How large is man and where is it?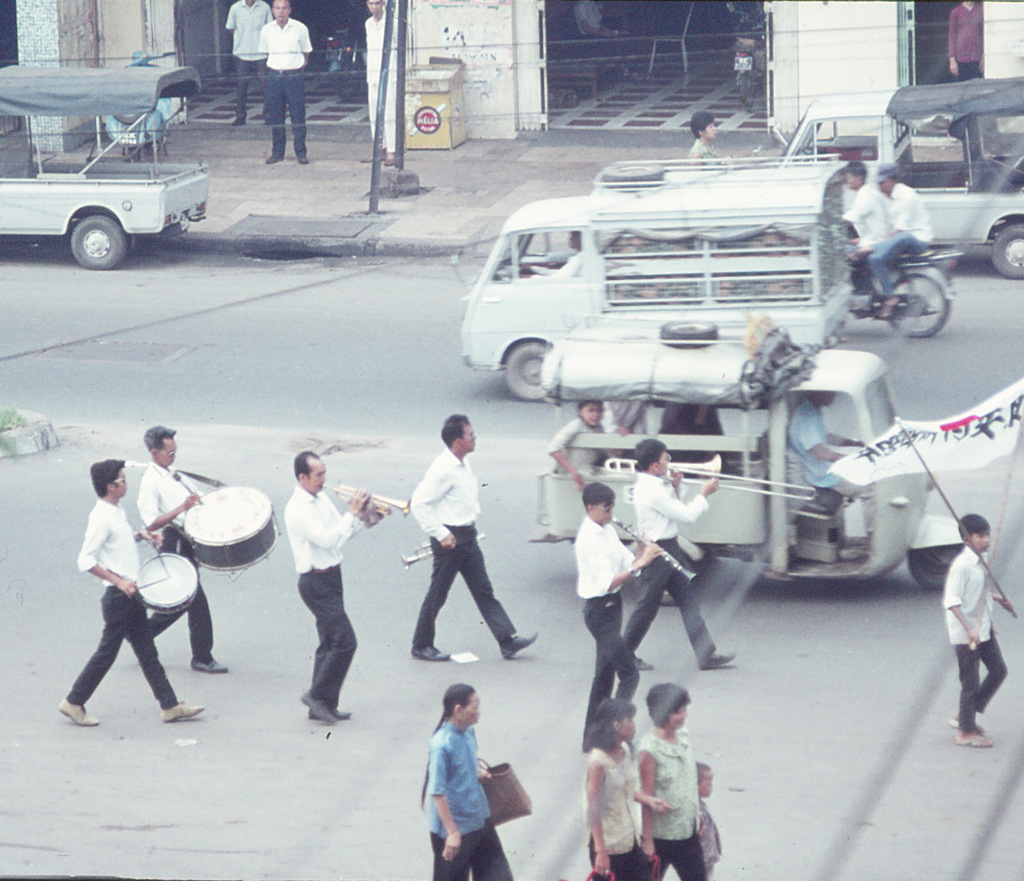
Bounding box: select_region(285, 451, 373, 725).
